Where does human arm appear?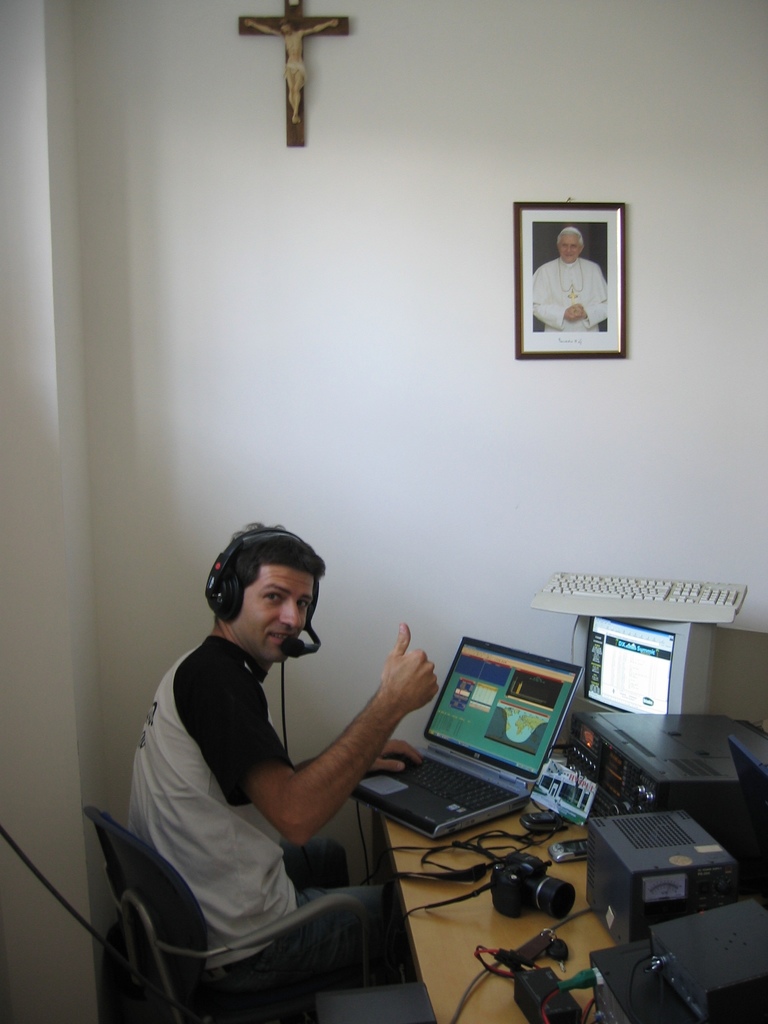
Appears at BBox(292, 735, 429, 774).
